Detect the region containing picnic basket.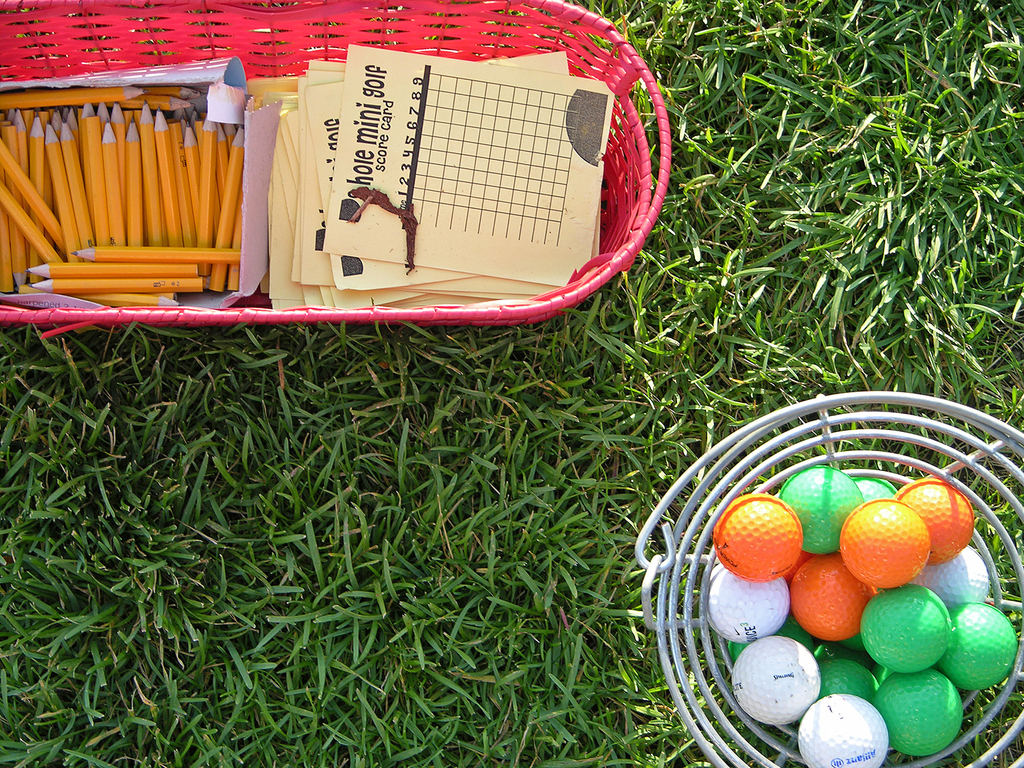
x1=633 y1=388 x2=1023 y2=767.
